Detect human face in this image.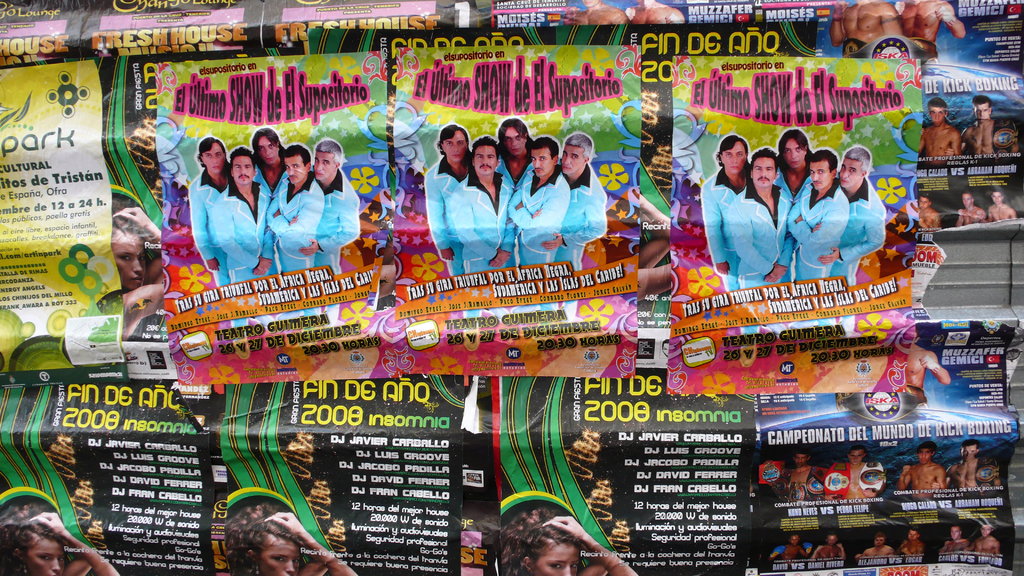
Detection: bbox=[788, 140, 806, 167].
